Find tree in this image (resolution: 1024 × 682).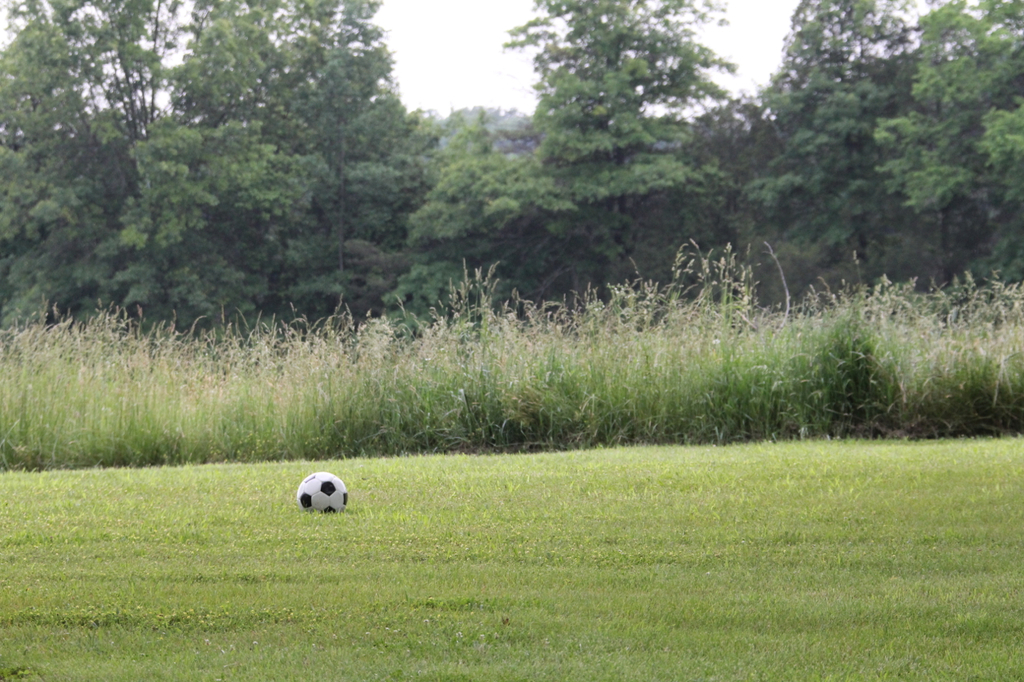
left=741, top=0, right=926, bottom=121.
